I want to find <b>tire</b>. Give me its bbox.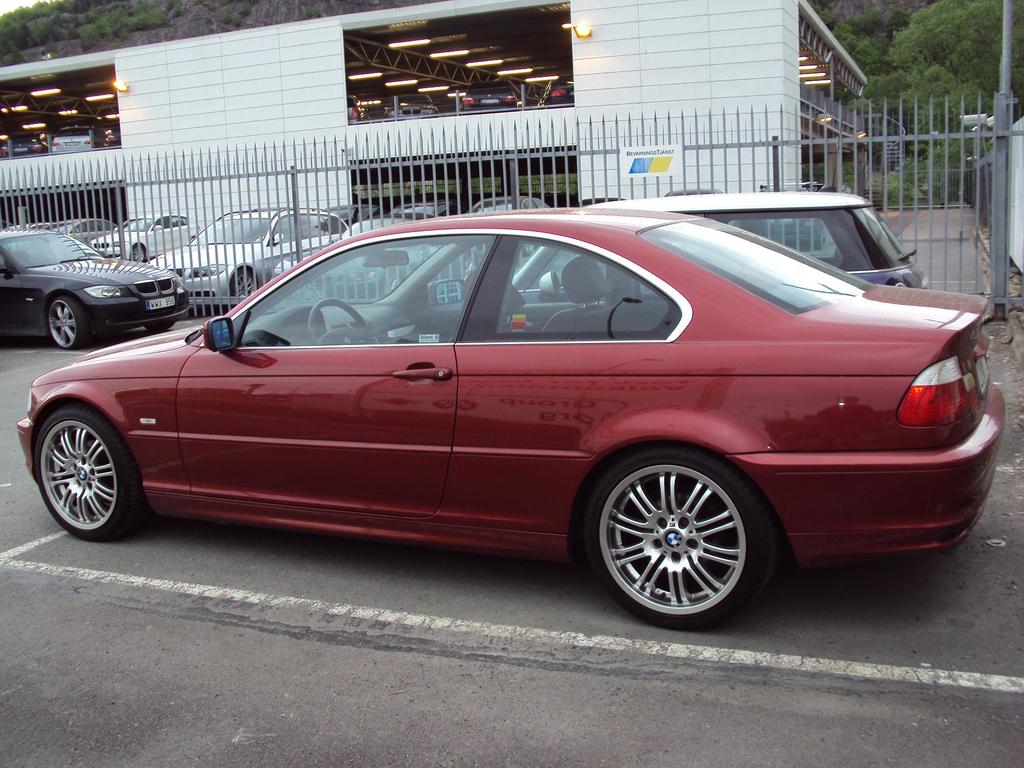
[x1=230, y1=269, x2=266, y2=301].
